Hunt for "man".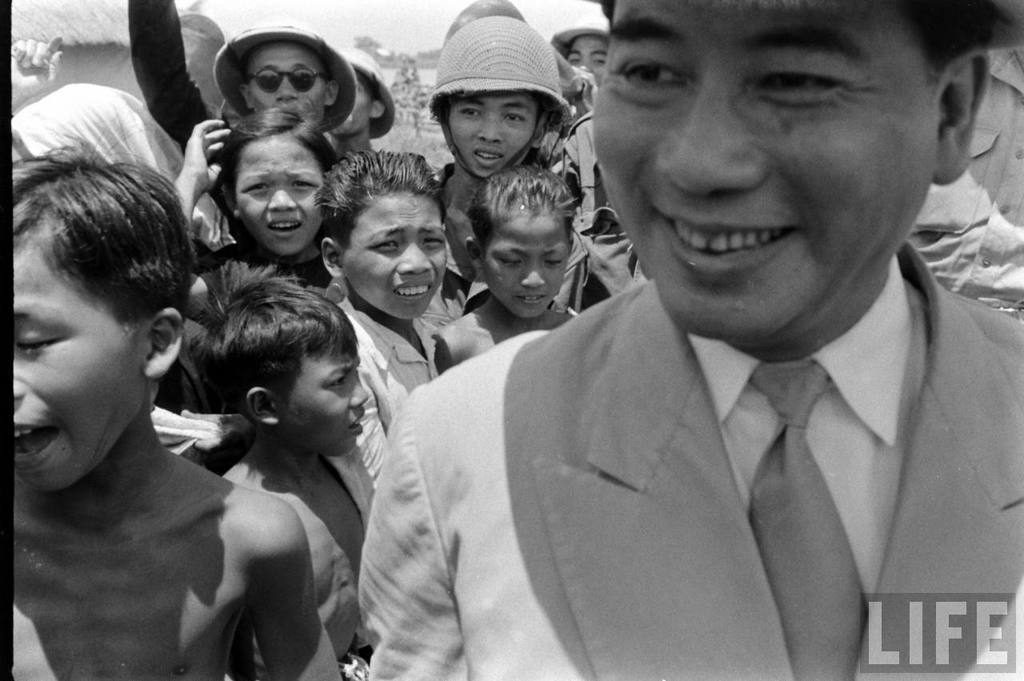
Hunted down at rect(122, 0, 359, 214).
